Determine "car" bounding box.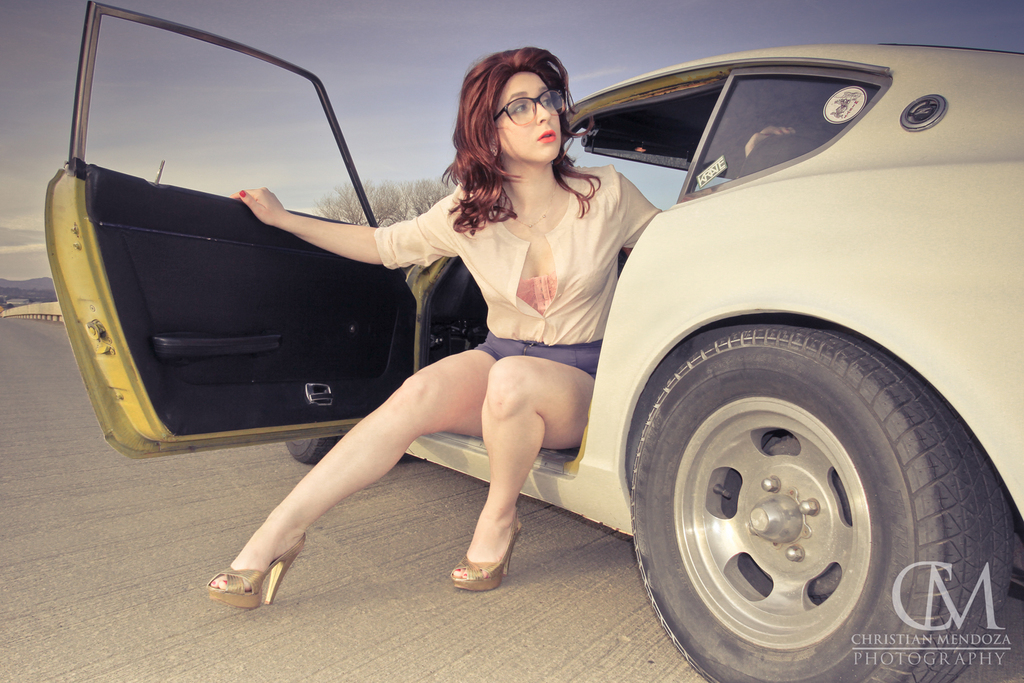
Determined: crop(29, 3, 1022, 681).
